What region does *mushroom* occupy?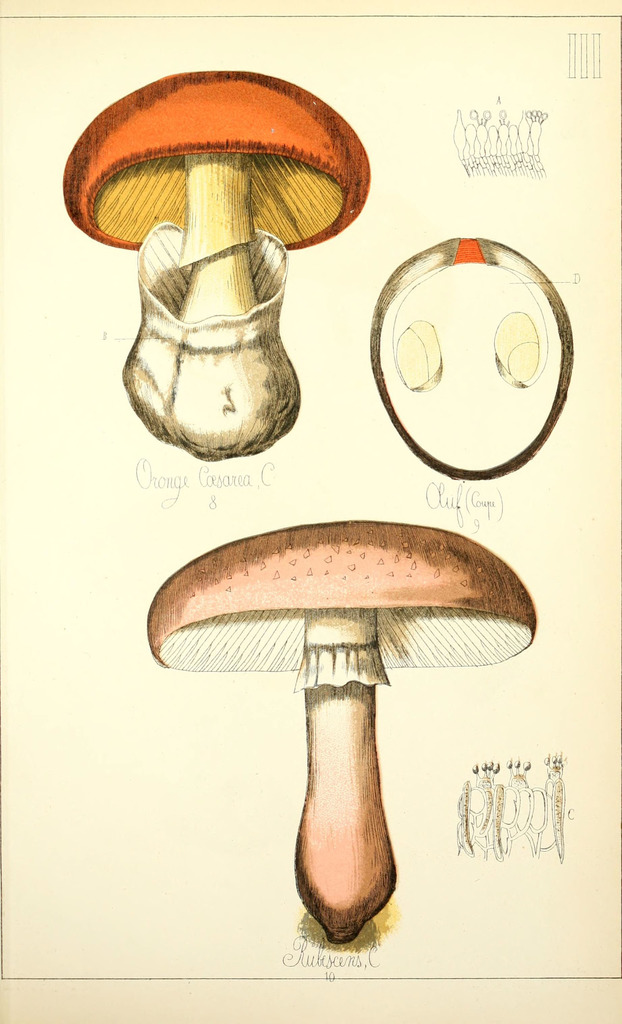
(left=366, top=235, right=580, bottom=481).
